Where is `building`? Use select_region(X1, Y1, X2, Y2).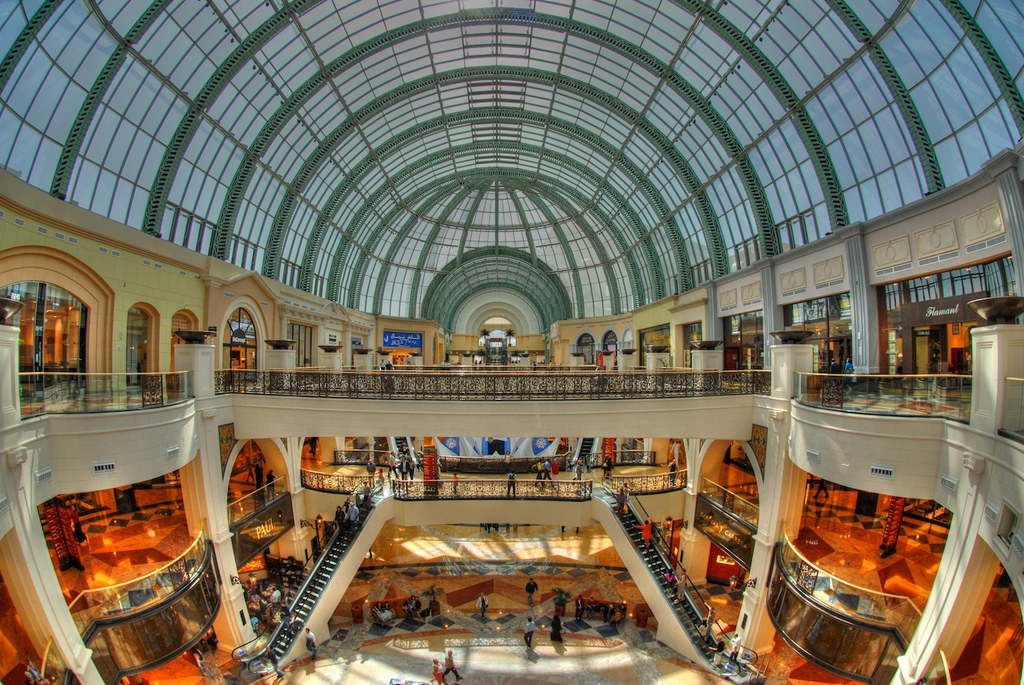
select_region(0, 0, 1023, 684).
